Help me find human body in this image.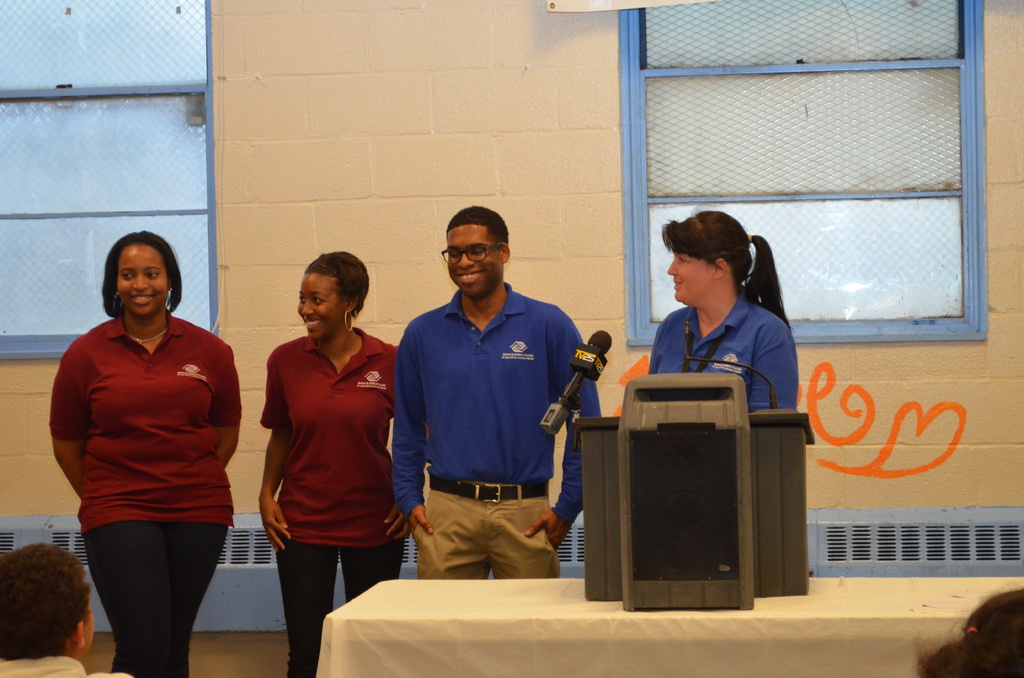
Found it: [left=257, top=251, right=410, bottom=602].
